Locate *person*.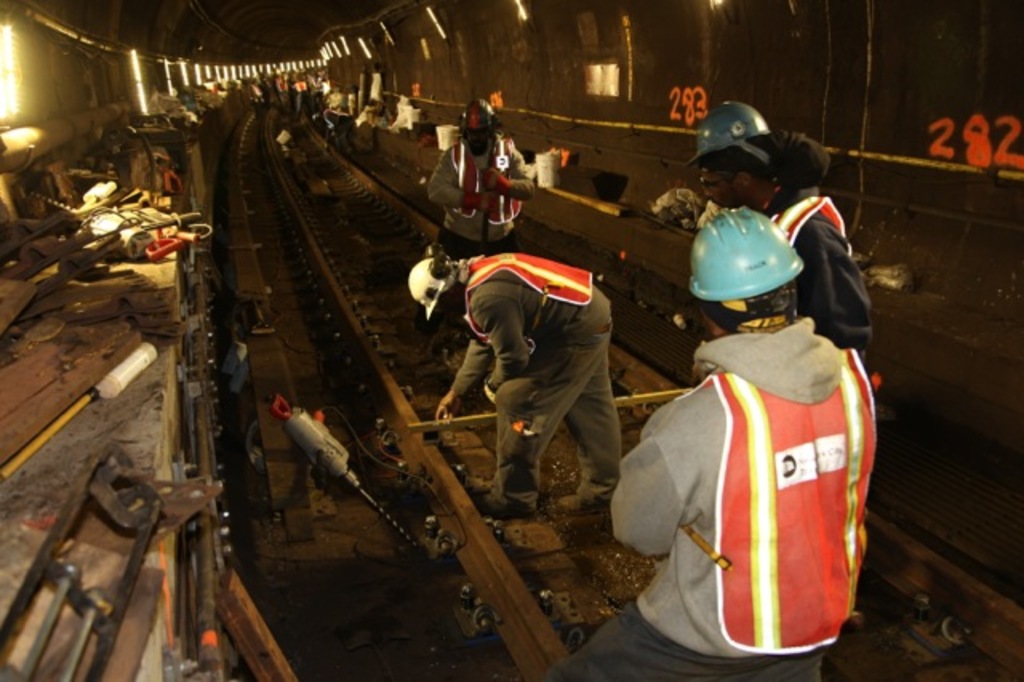
Bounding box: rect(405, 243, 629, 524).
